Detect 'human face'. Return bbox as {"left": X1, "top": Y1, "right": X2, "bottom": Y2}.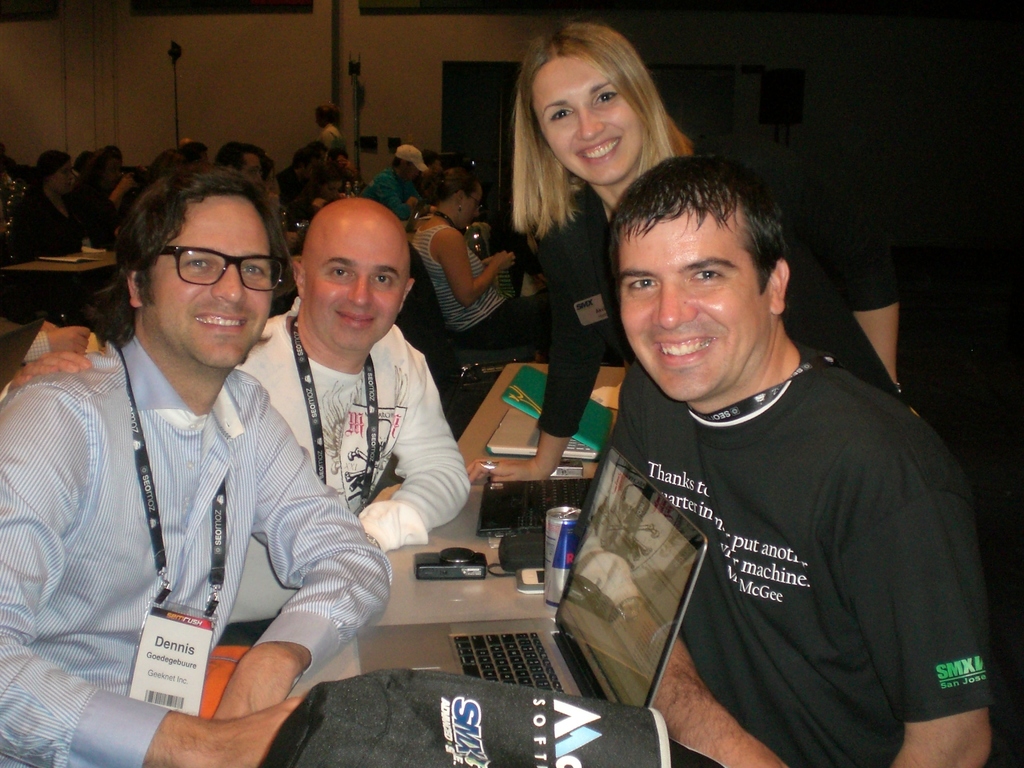
{"left": 307, "top": 223, "right": 400, "bottom": 354}.
